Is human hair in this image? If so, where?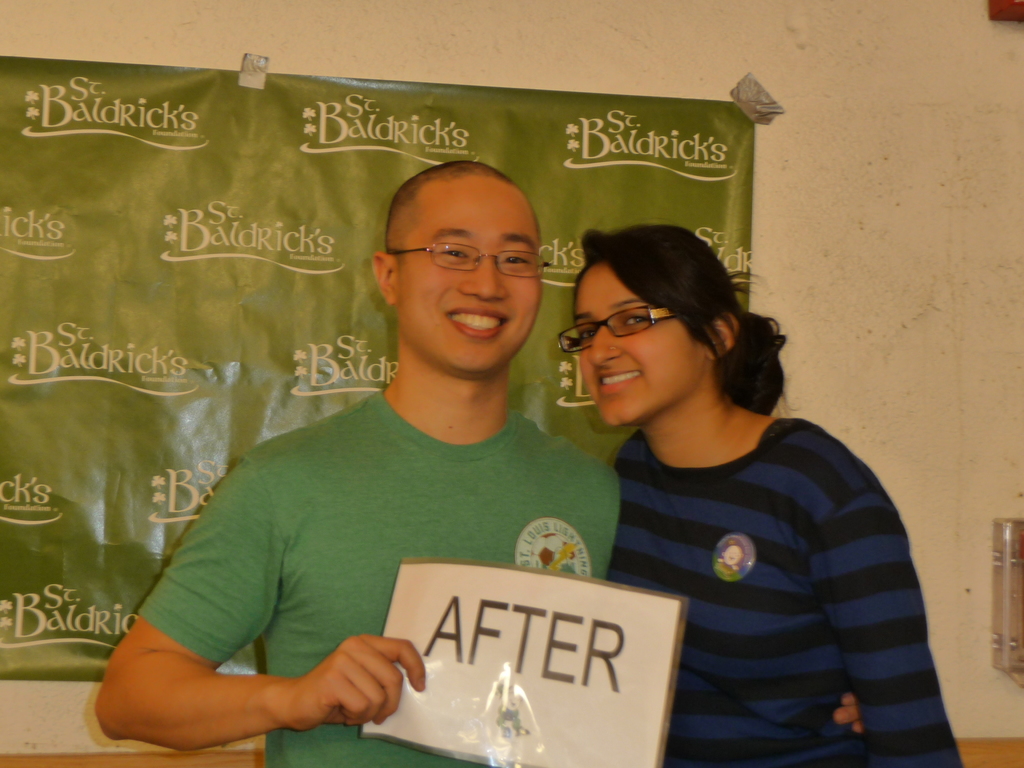
Yes, at (left=383, top=162, right=514, bottom=264).
